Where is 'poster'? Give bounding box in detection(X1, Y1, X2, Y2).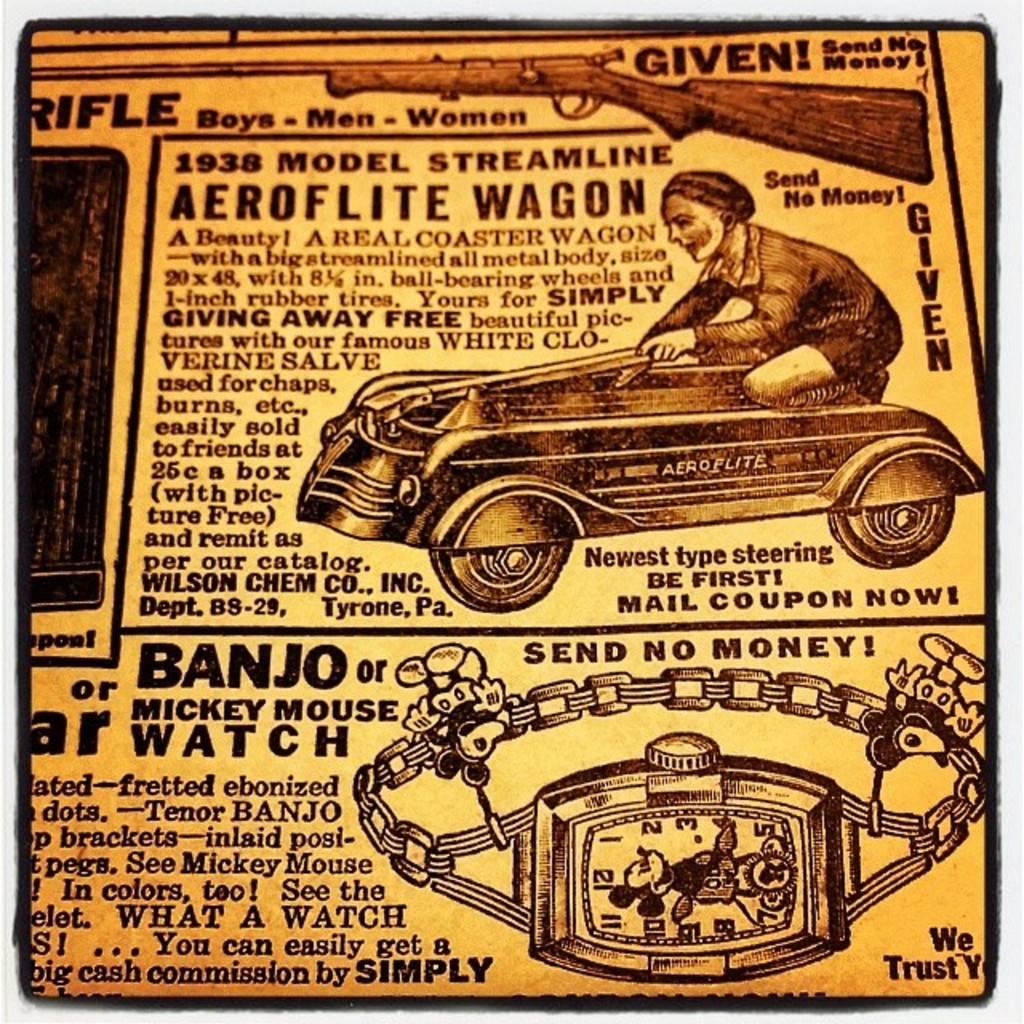
detection(0, 0, 1022, 1022).
